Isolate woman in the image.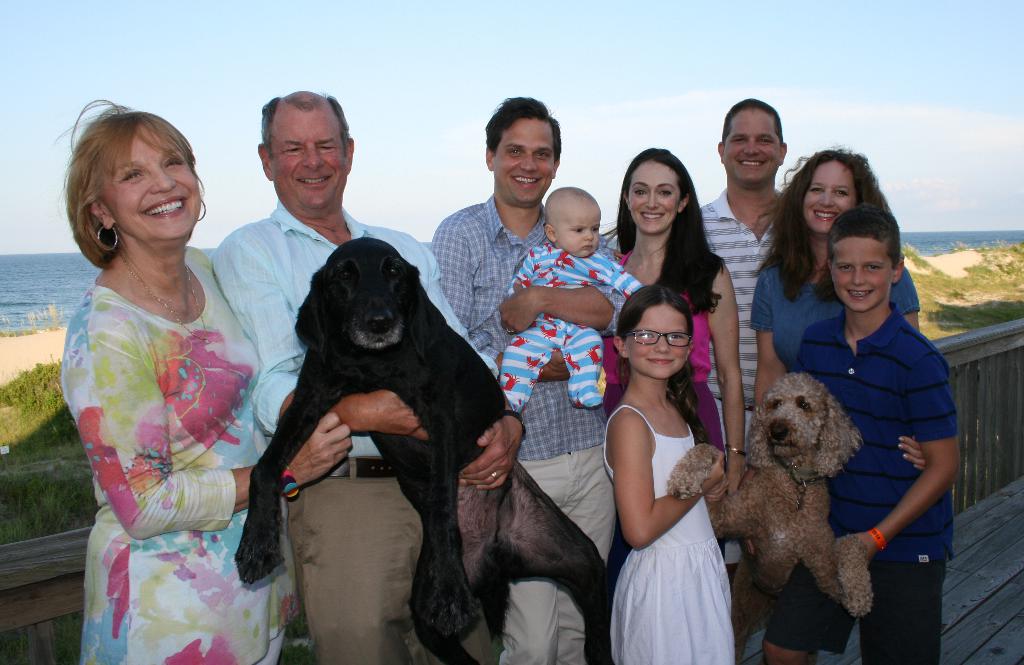
Isolated region: [left=601, top=158, right=756, bottom=519].
